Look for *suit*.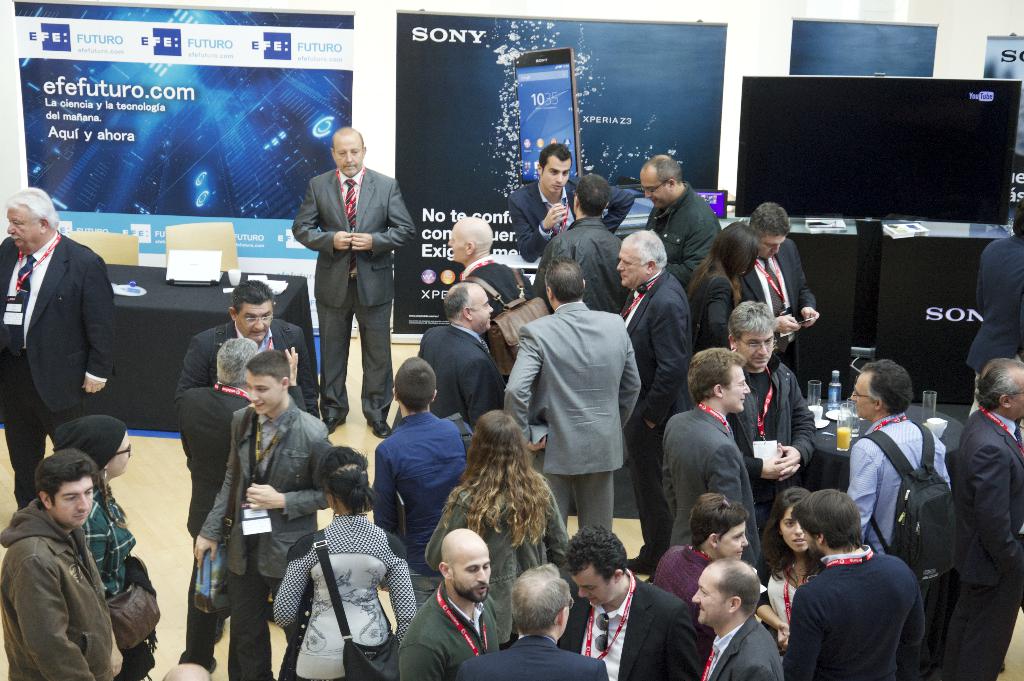
Found: [457, 631, 608, 680].
